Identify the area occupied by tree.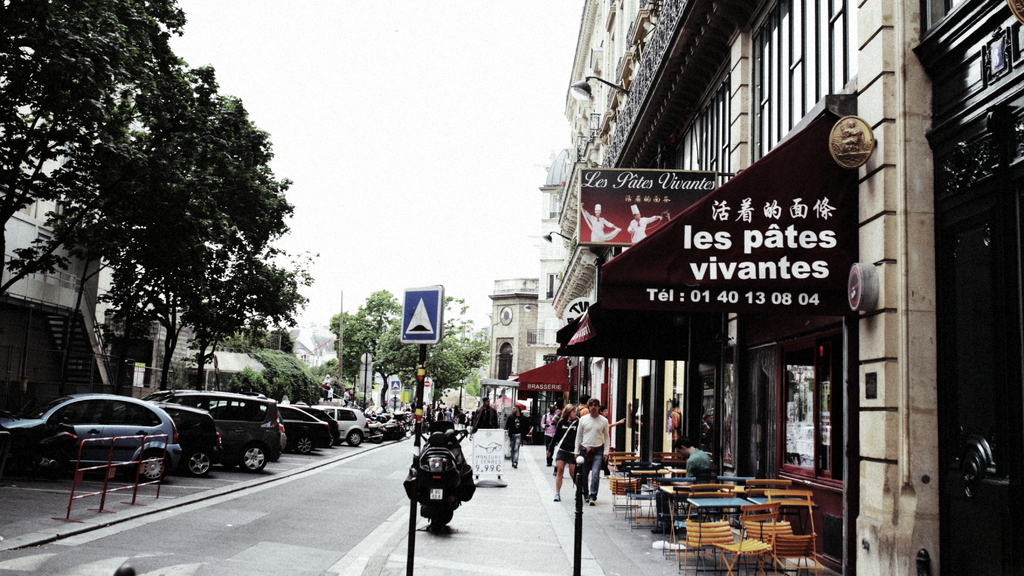
Area: x1=123 y1=145 x2=294 y2=413.
